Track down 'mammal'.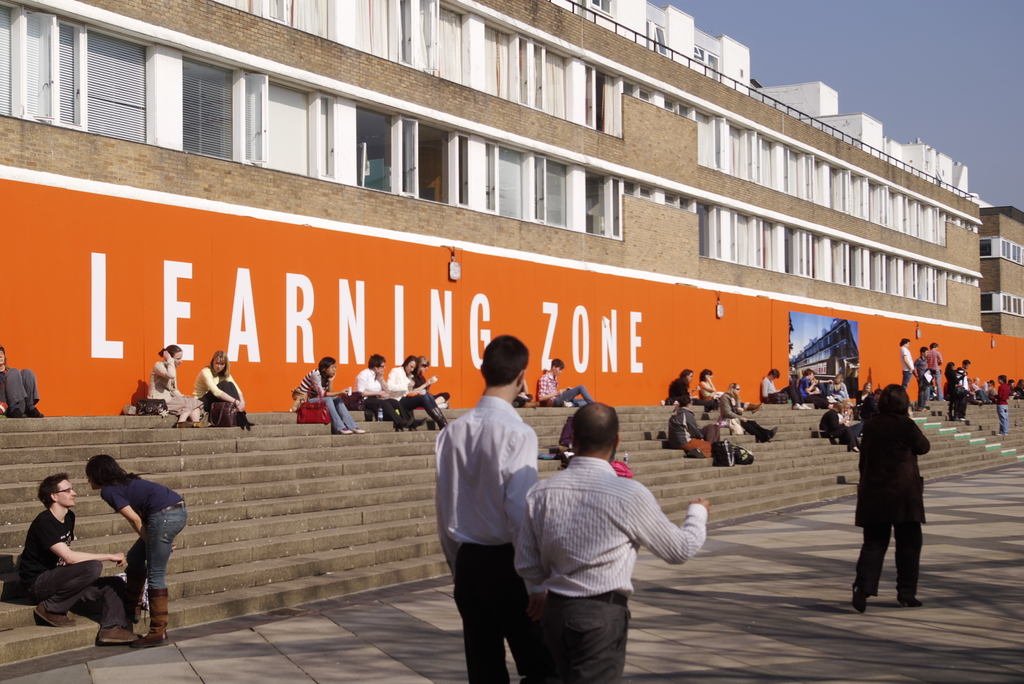
Tracked to <bbox>671, 364, 698, 402</bbox>.
